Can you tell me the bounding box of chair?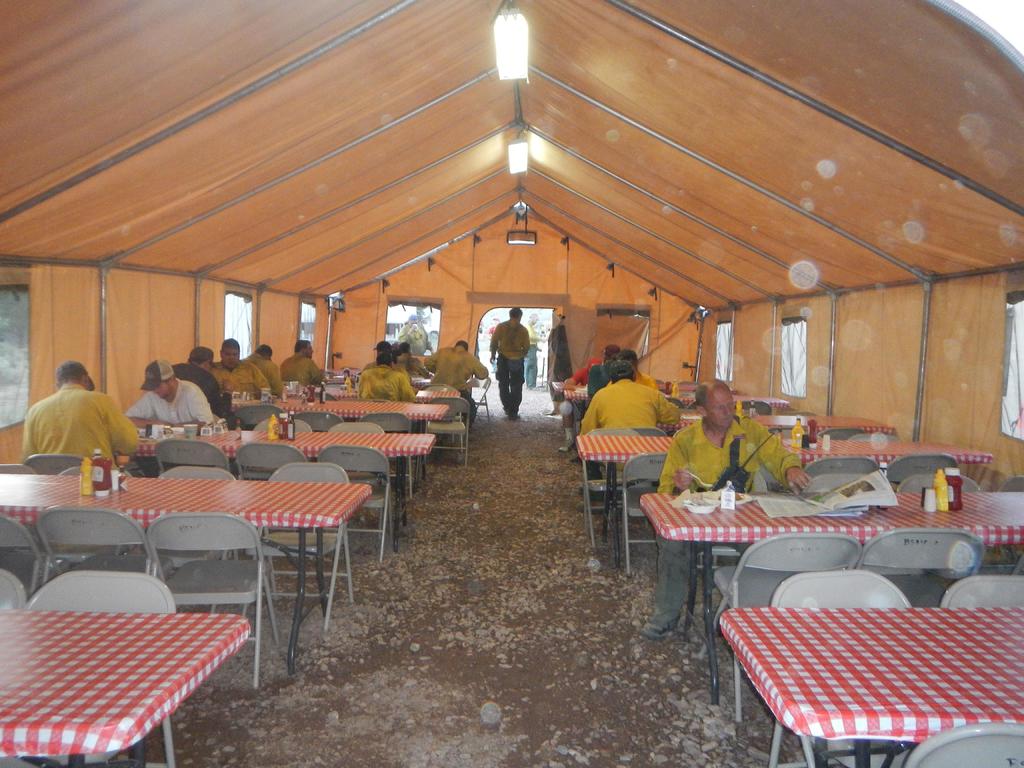
[left=422, top=392, right=472, bottom=461].
